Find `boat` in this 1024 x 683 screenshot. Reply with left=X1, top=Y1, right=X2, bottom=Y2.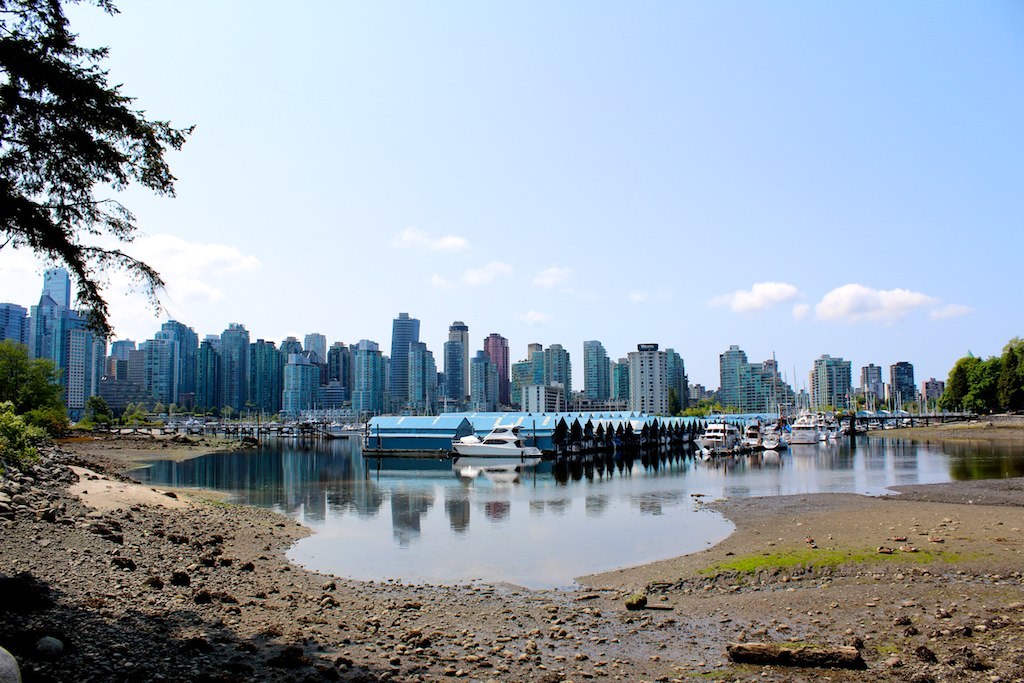
left=695, top=422, right=743, bottom=452.
